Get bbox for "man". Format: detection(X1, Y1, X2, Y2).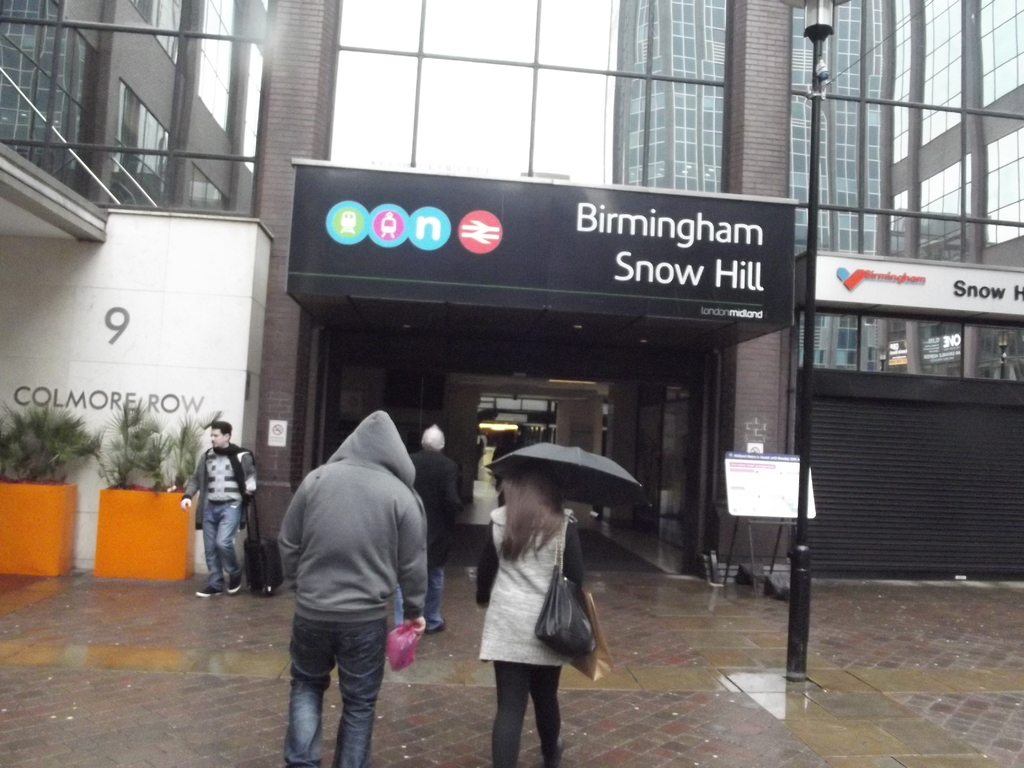
detection(180, 422, 259, 601).
